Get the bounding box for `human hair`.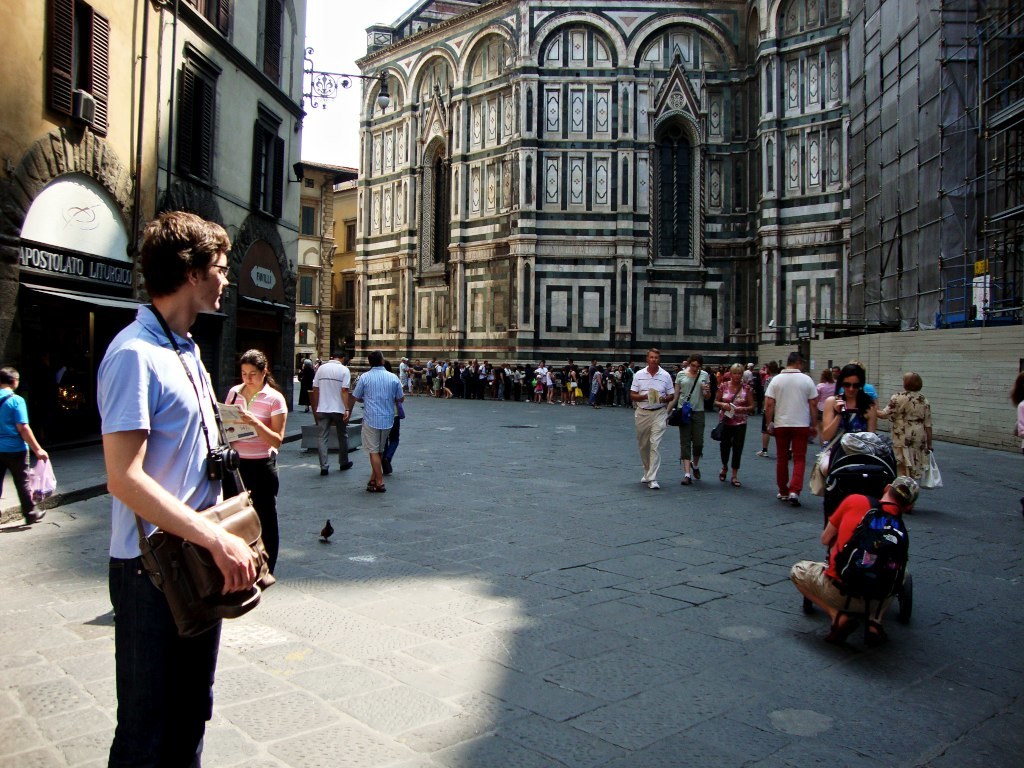
pyautogui.locateOnScreen(905, 373, 924, 391).
